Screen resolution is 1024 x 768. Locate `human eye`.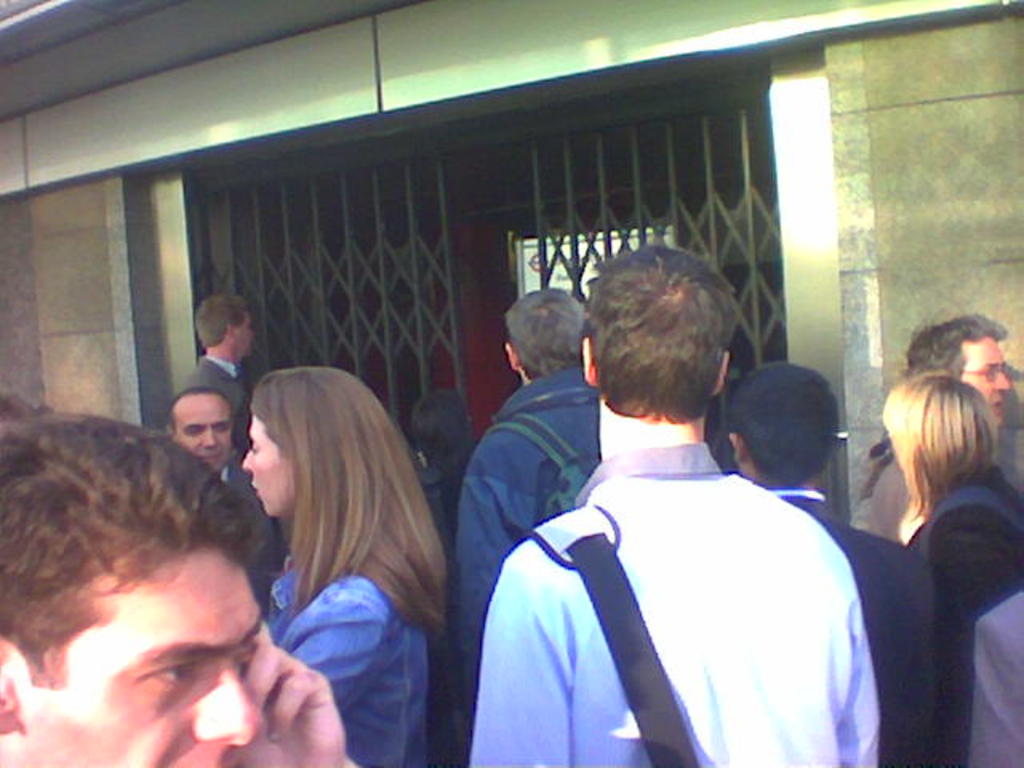
[x1=186, y1=429, x2=202, y2=440].
